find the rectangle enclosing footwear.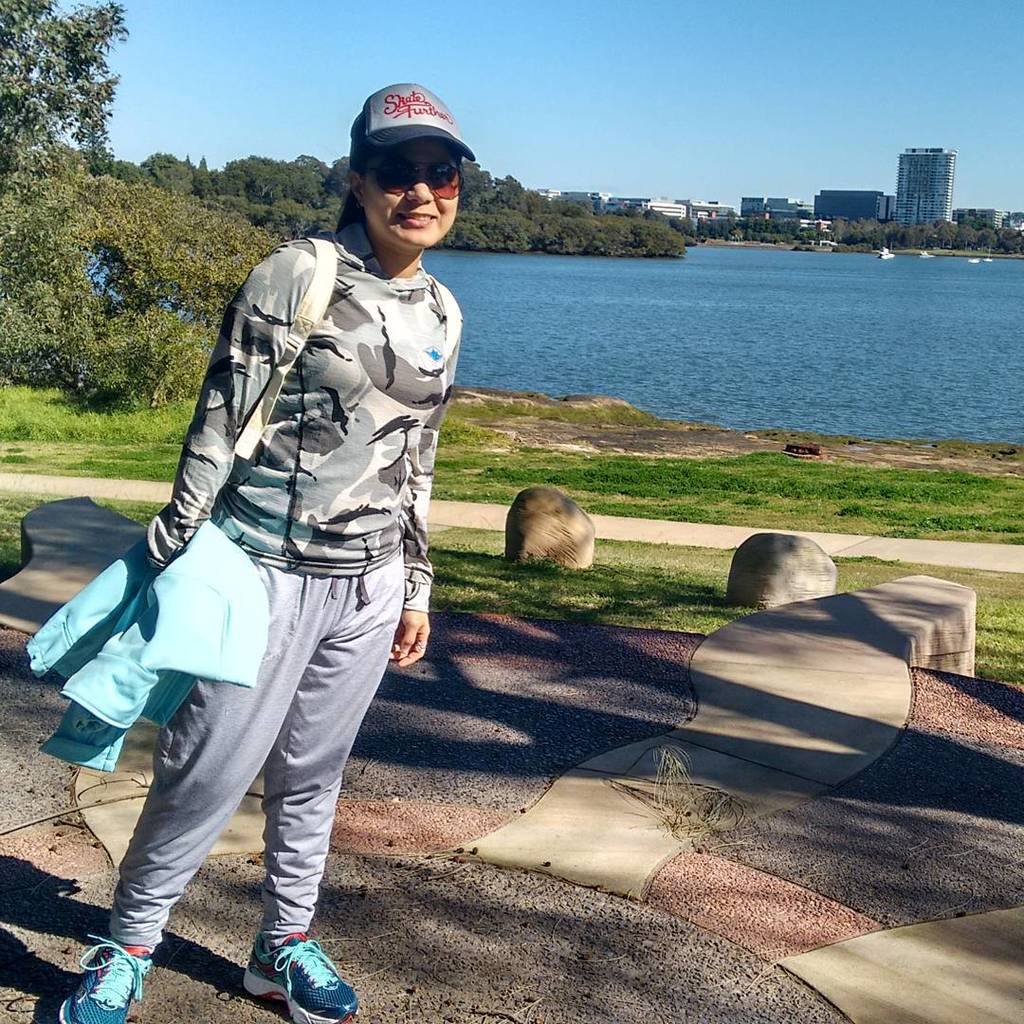
bbox=(60, 934, 155, 1023).
